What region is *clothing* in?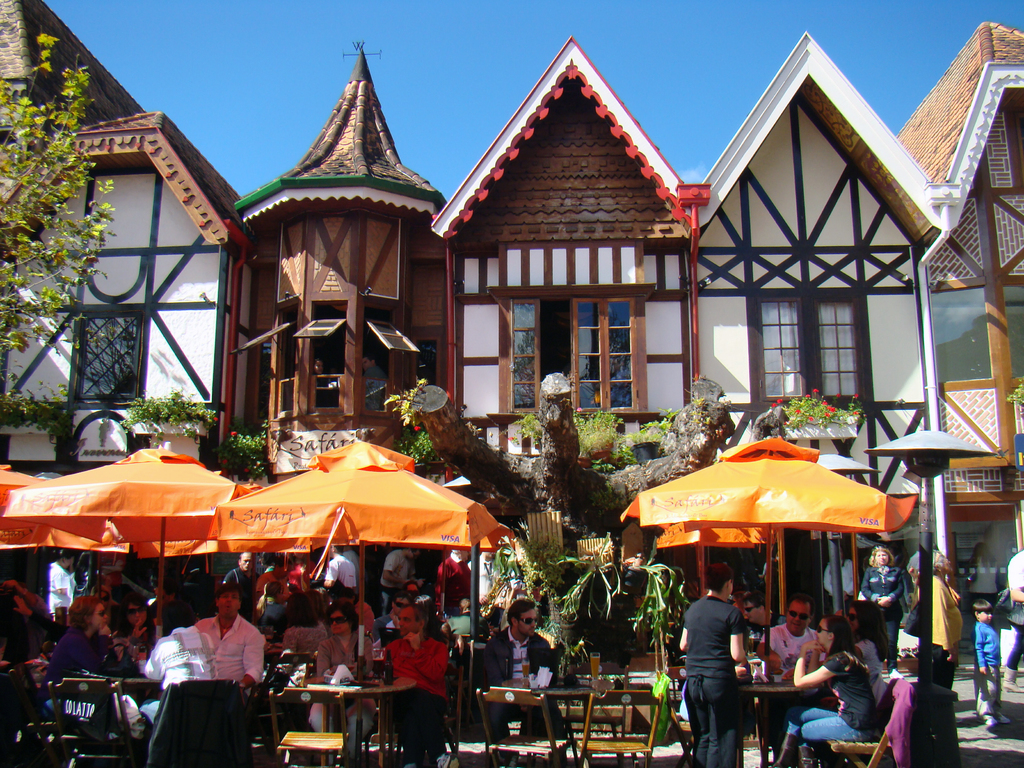
(x1=848, y1=639, x2=890, y2=698).
